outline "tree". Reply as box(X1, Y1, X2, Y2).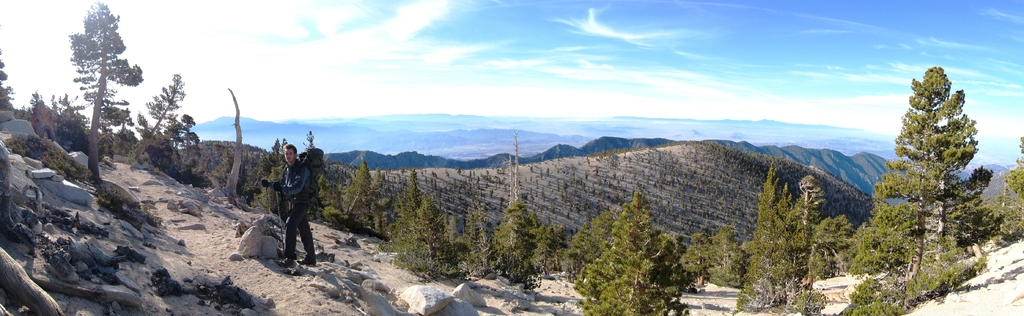
box(731, 163, 830, 315).
